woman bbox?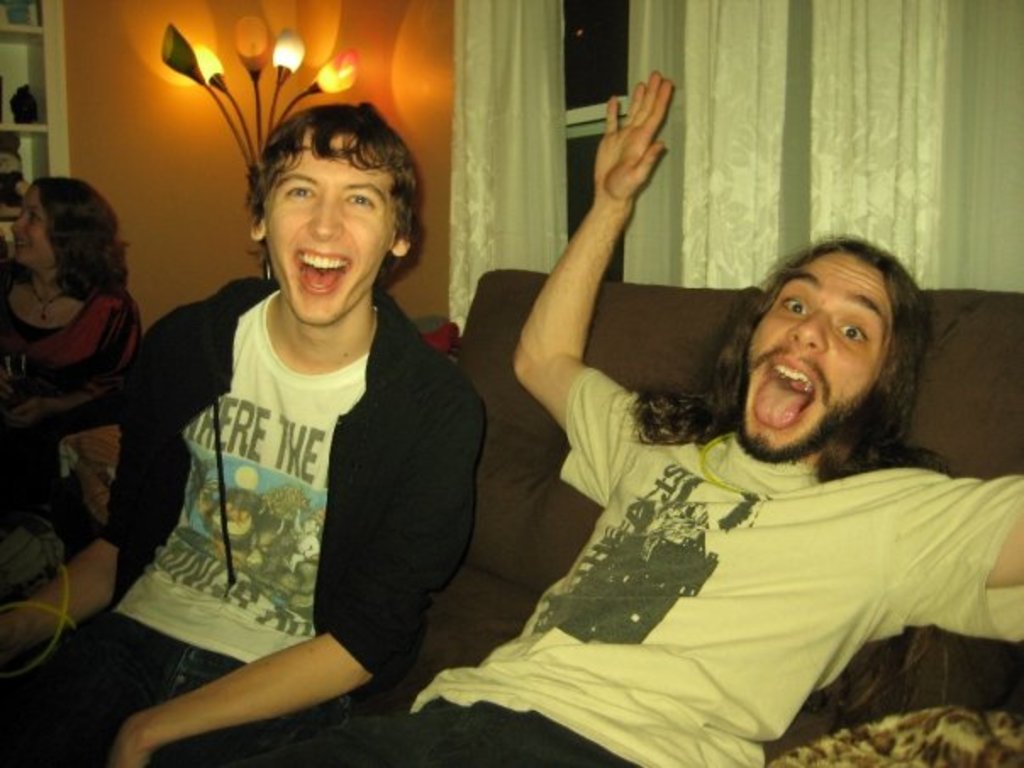
[3, 171, 142, 390]
